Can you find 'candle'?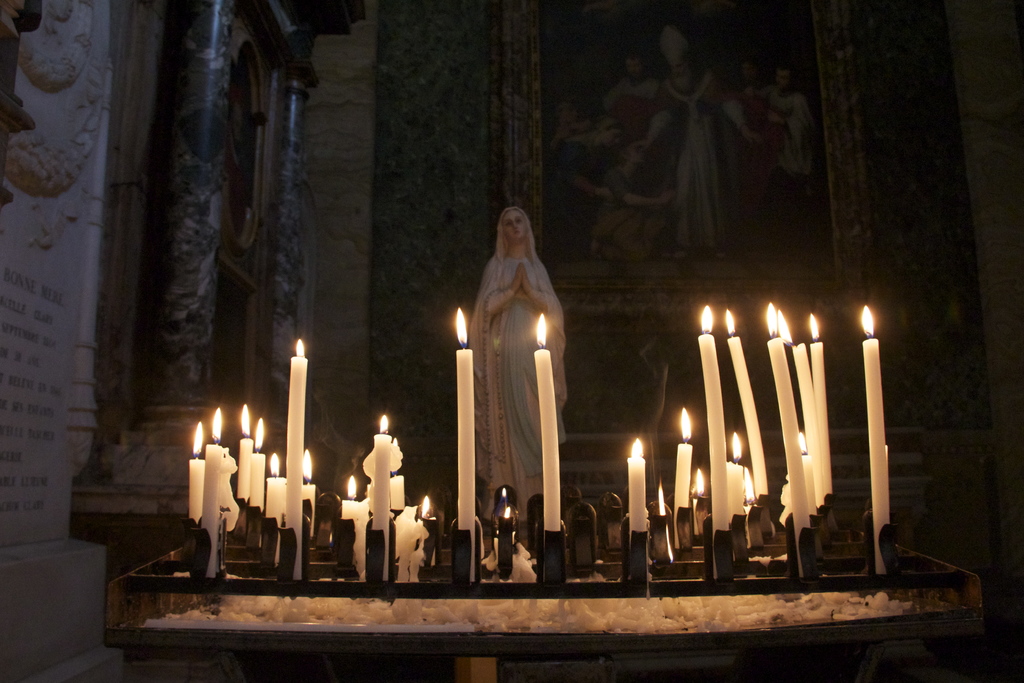
Yes, bounding box: [x1=698, y1=309, x2=767, y2=582].
